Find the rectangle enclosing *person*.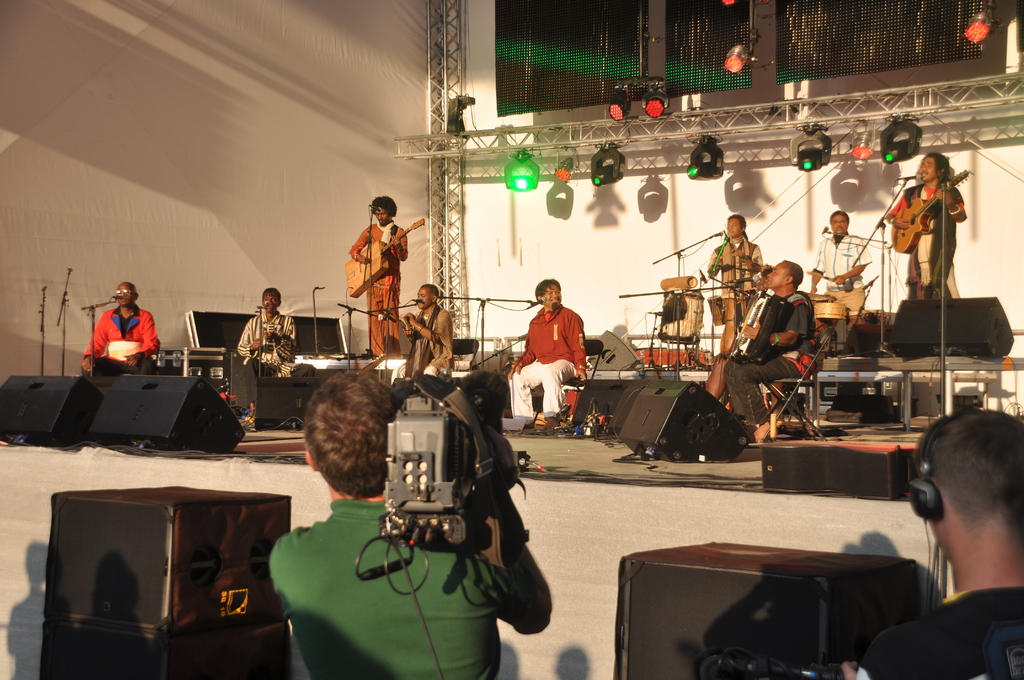
[x1=348, y1=190, x2=409, y2=357].
